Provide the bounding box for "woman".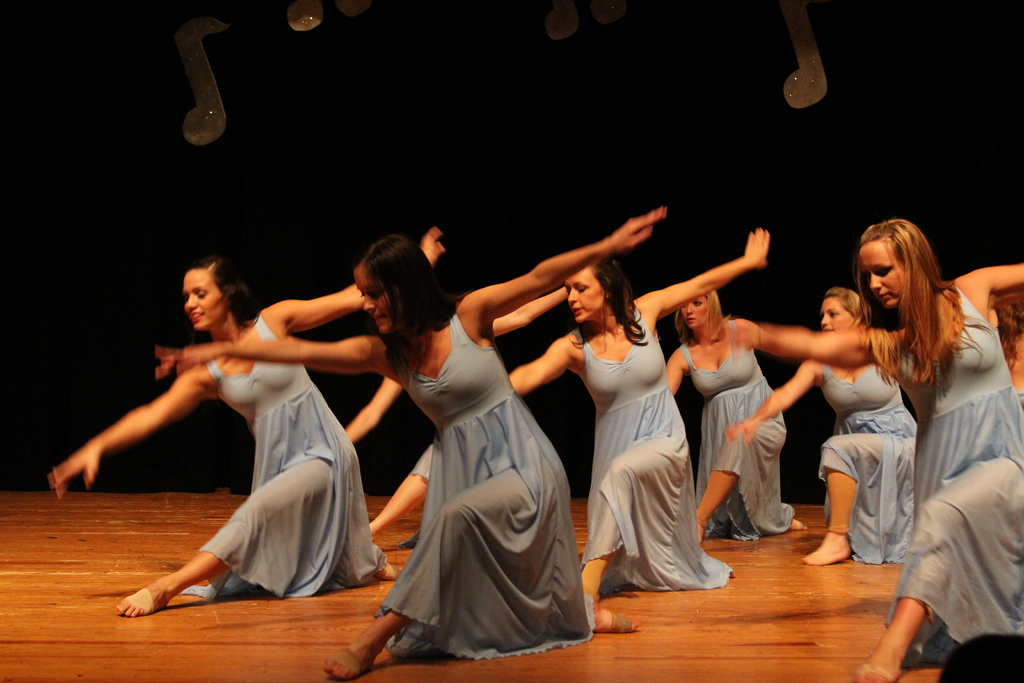
select_region(156, 203, 666, 682).
